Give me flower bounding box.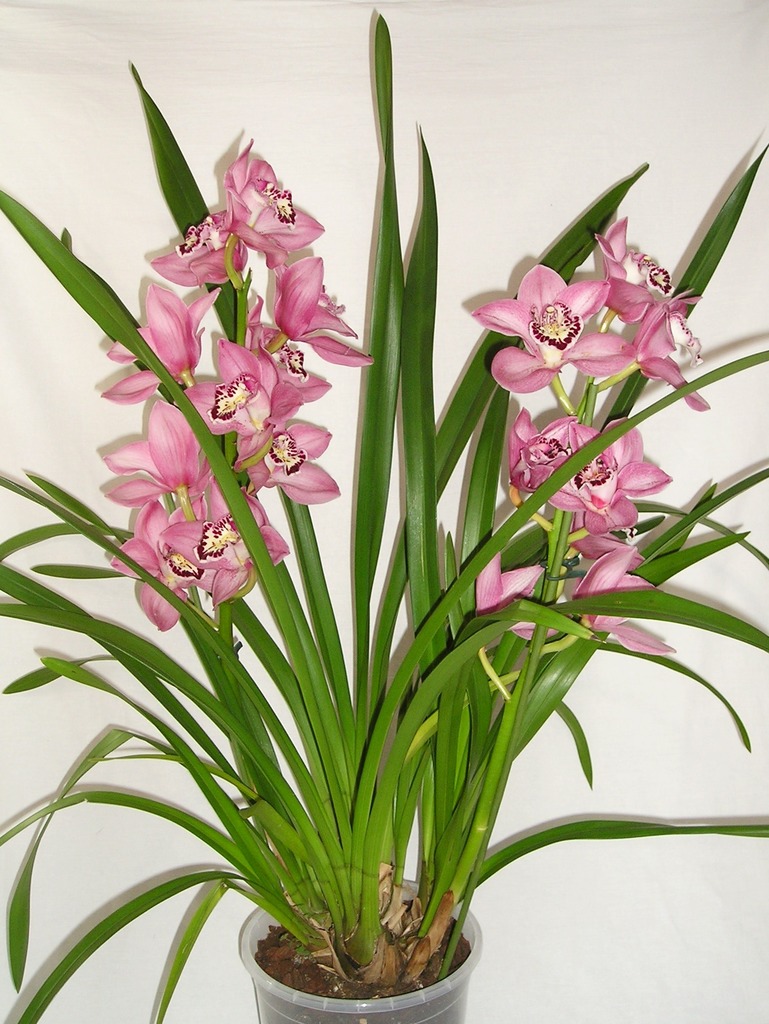
{"left": 564, "top": 531, "right": 681, "bottom": 659}.
